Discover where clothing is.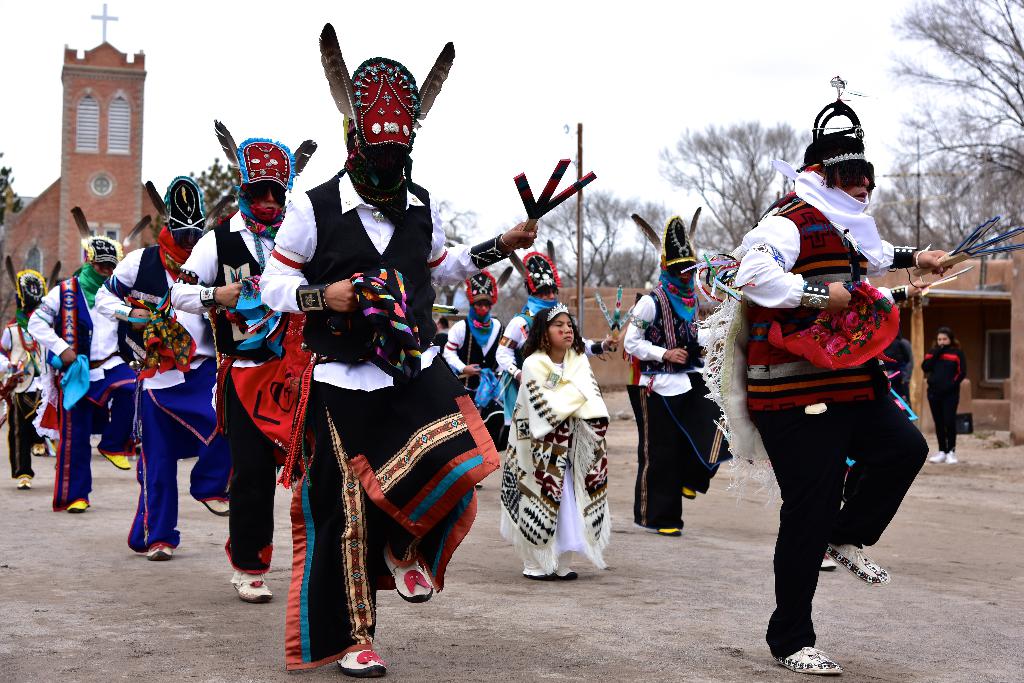
Discovered at detection(172, 208, 298, 566).
